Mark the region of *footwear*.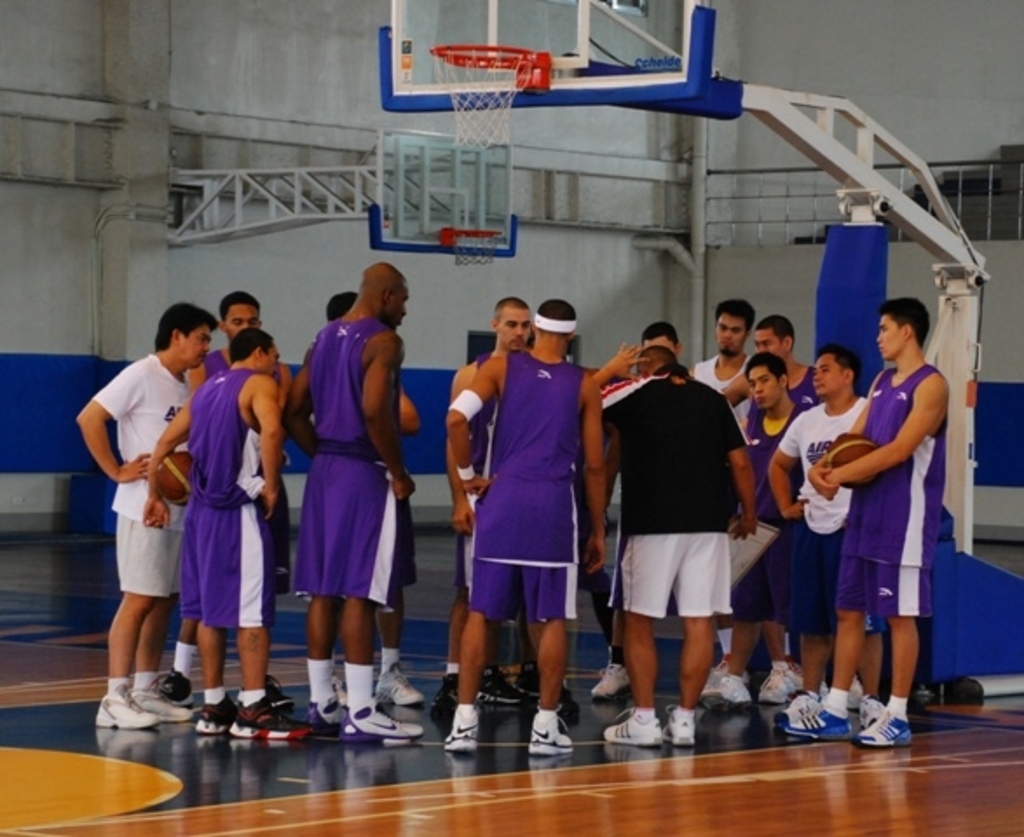
Region: left=773, top=703, right=853, bottom=738.
